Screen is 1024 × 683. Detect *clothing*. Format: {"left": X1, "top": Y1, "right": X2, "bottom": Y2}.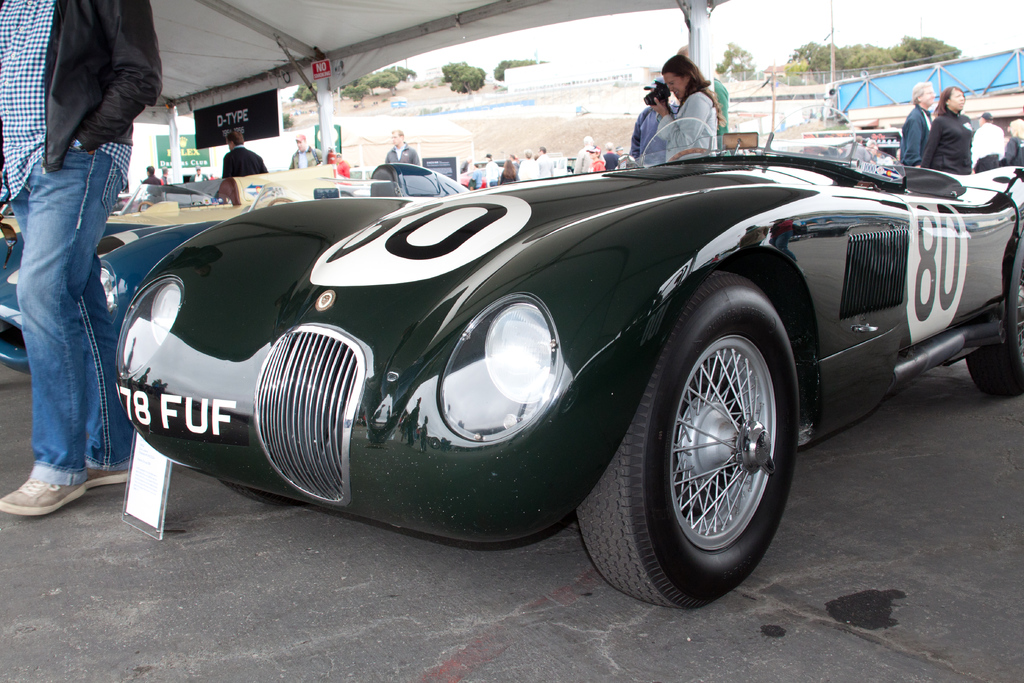
{"left": 33, "top": 0, "right": 164, "bottom": 217}.
